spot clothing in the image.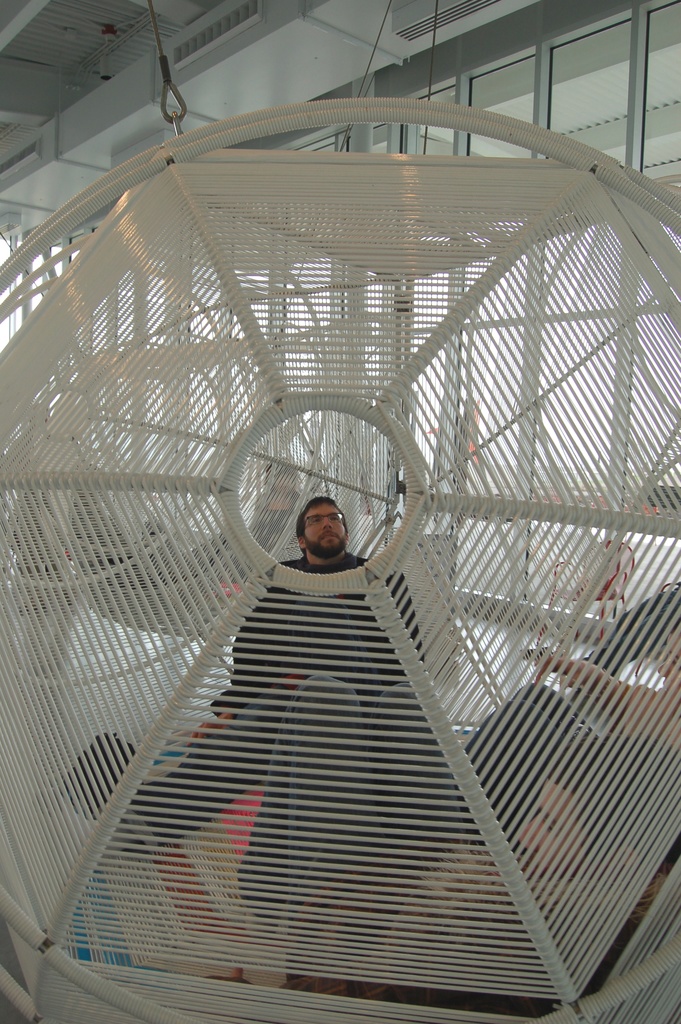
clothing found at {"x1": 229, "y1": 673, "x2": 637, "y2": 1021}.
